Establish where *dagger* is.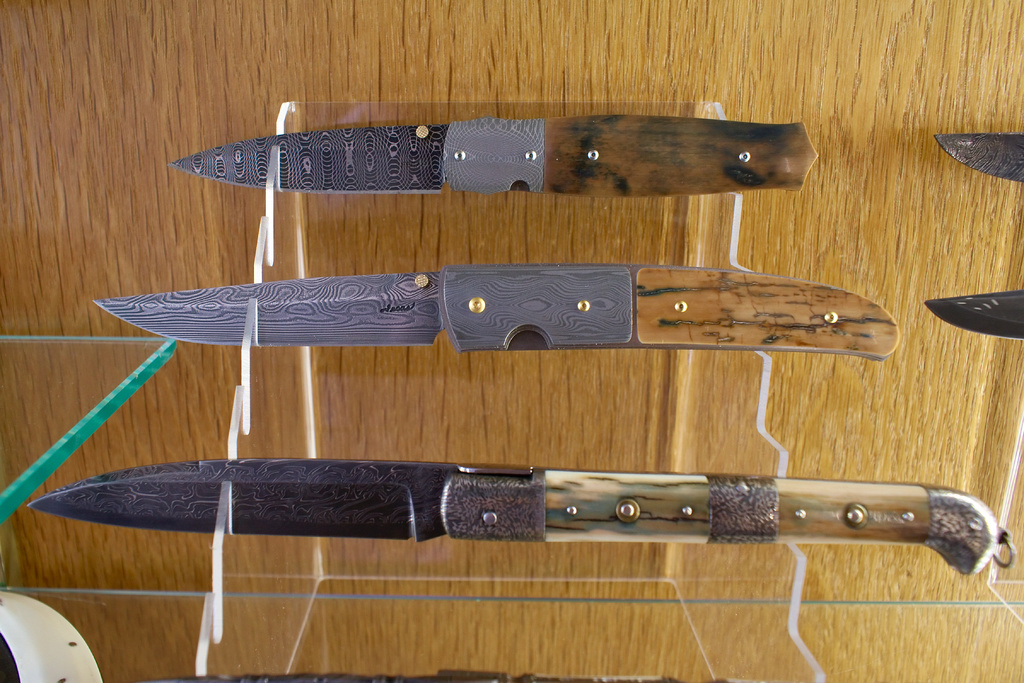
Established at 933/129/1023/181.
